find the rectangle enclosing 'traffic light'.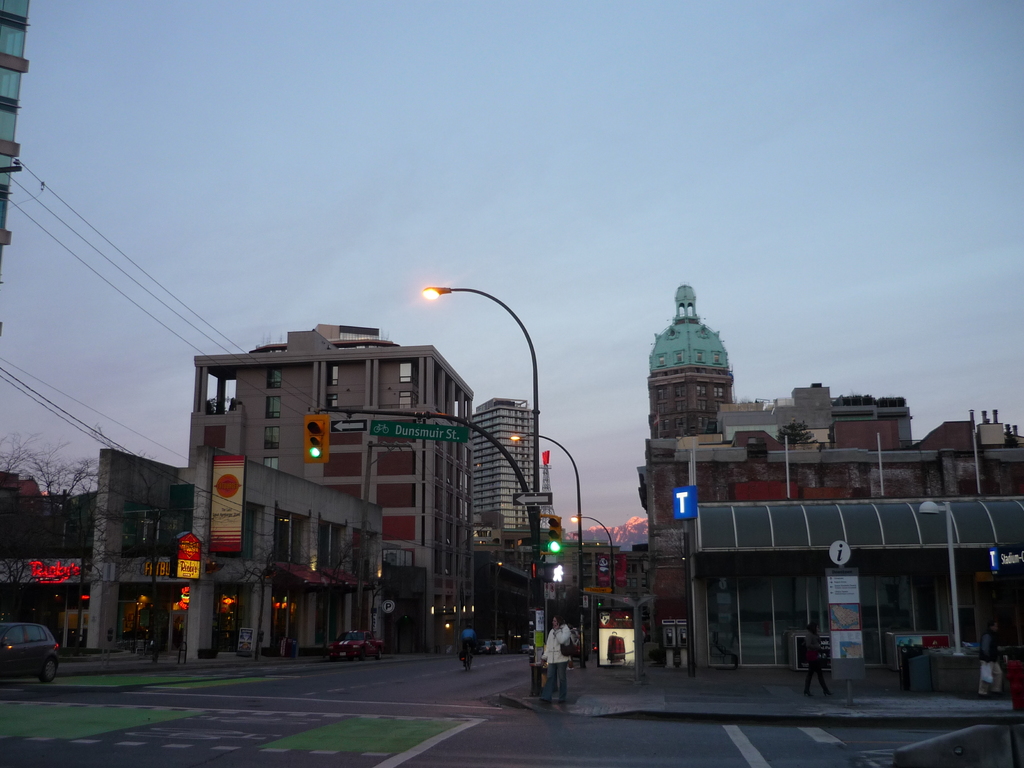
pyautogui.locateOnScreen(543, 564, 564, 581).
